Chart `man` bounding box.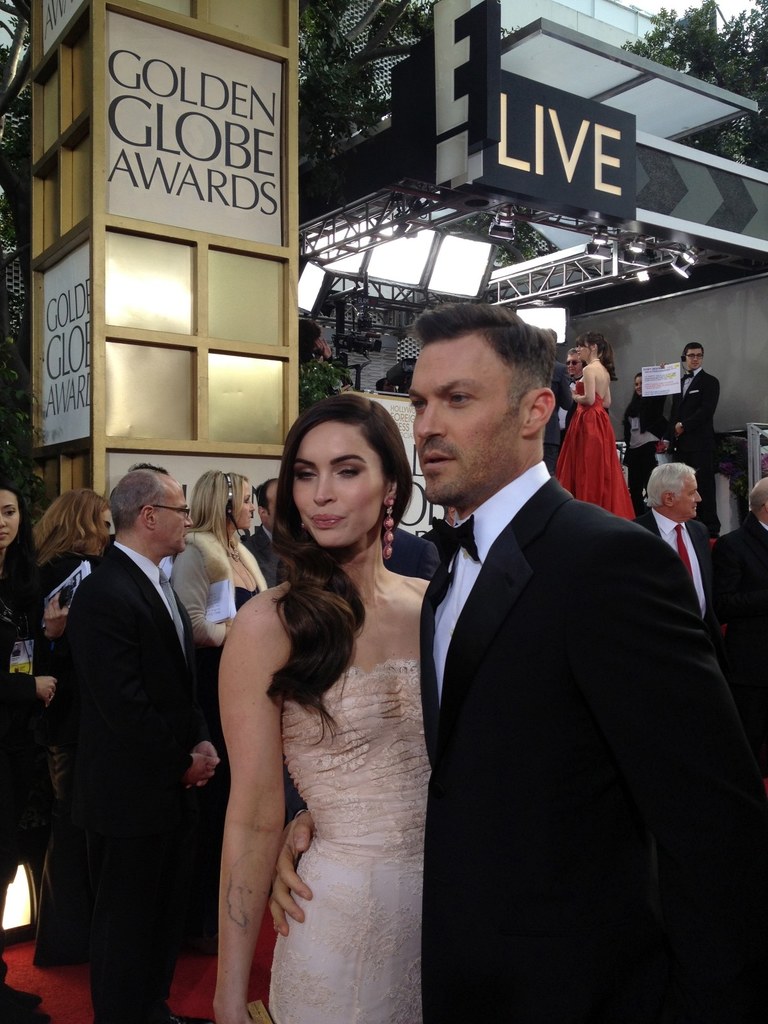
Charted: bbox=(659, 339, 723, 538).
